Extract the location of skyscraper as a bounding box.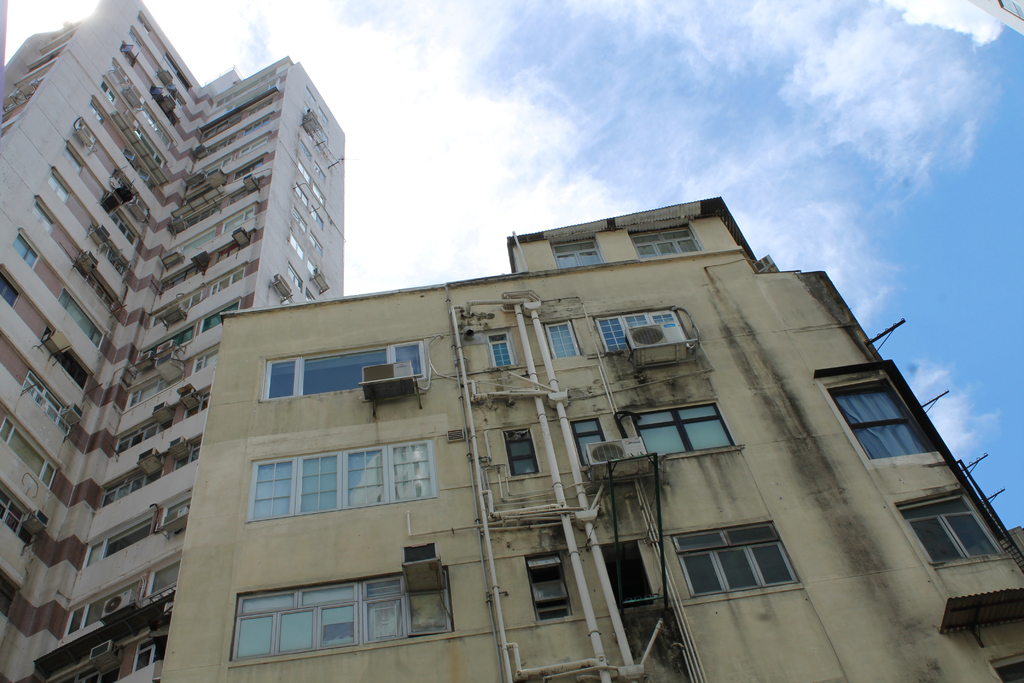
<box>0,13,354,597</box>.
